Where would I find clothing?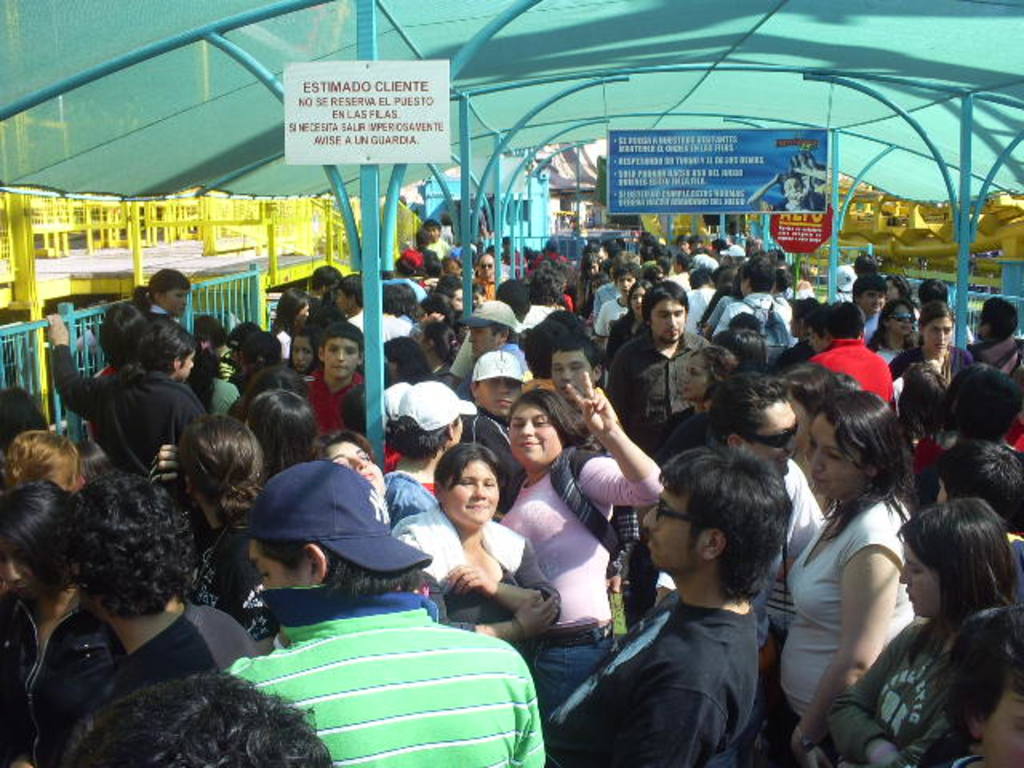
At box=[294, 354, 371, 445].
